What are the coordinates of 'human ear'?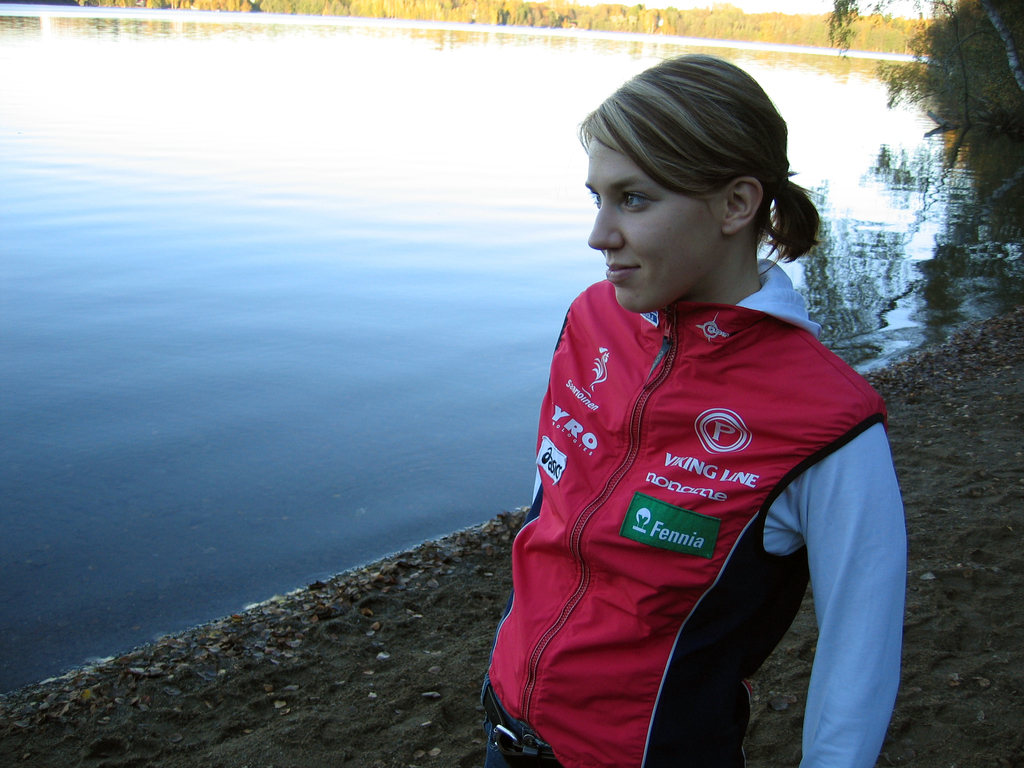
left=719, top=174, right=762, bottom=233.
